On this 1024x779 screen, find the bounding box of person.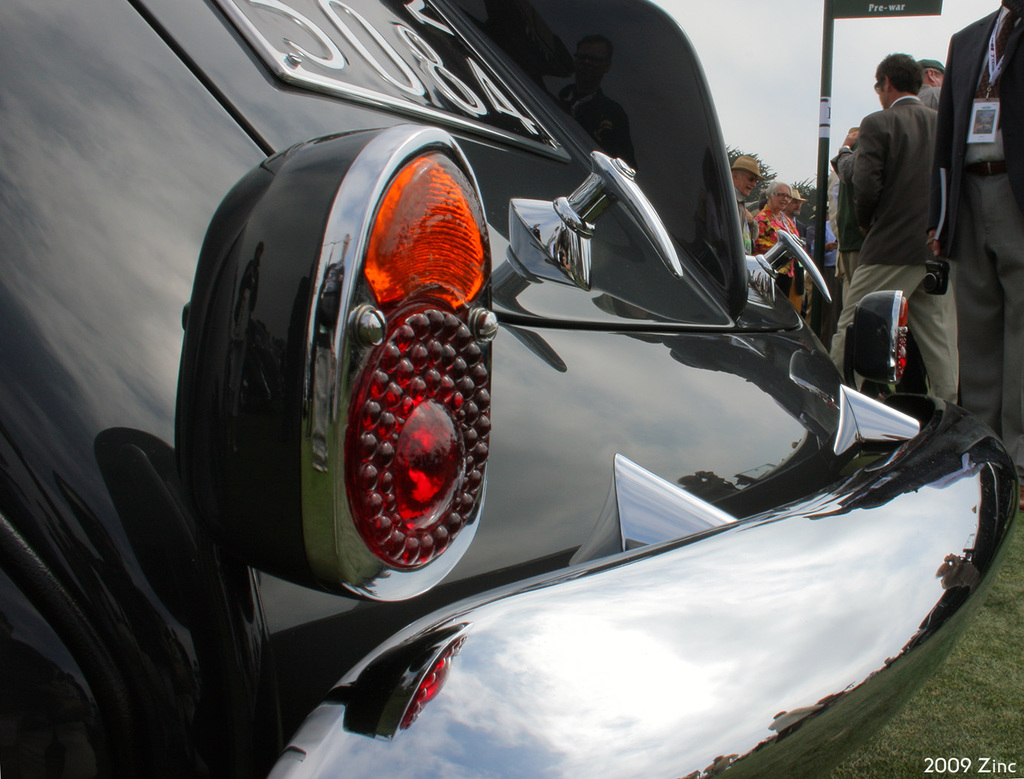
Bounding box: [x1=828, y1=125, x2=884, y2=395].
